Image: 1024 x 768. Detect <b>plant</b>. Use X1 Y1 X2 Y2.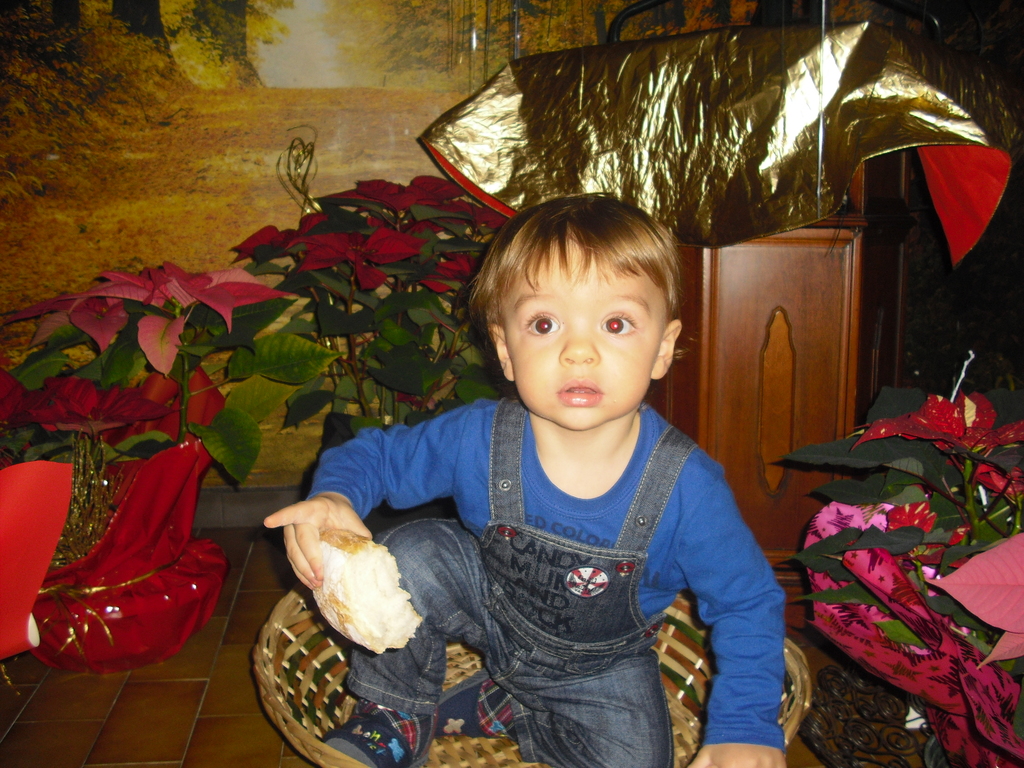
227 168 510 451.
